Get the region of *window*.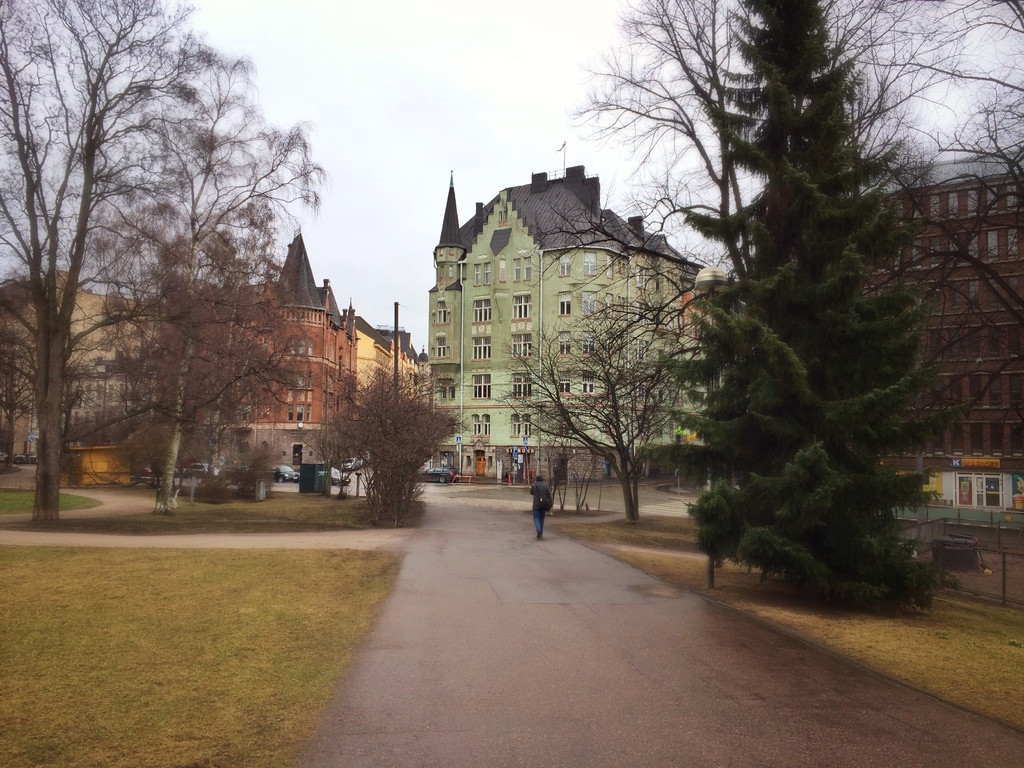
select_region(913, 241, 918, 264).
